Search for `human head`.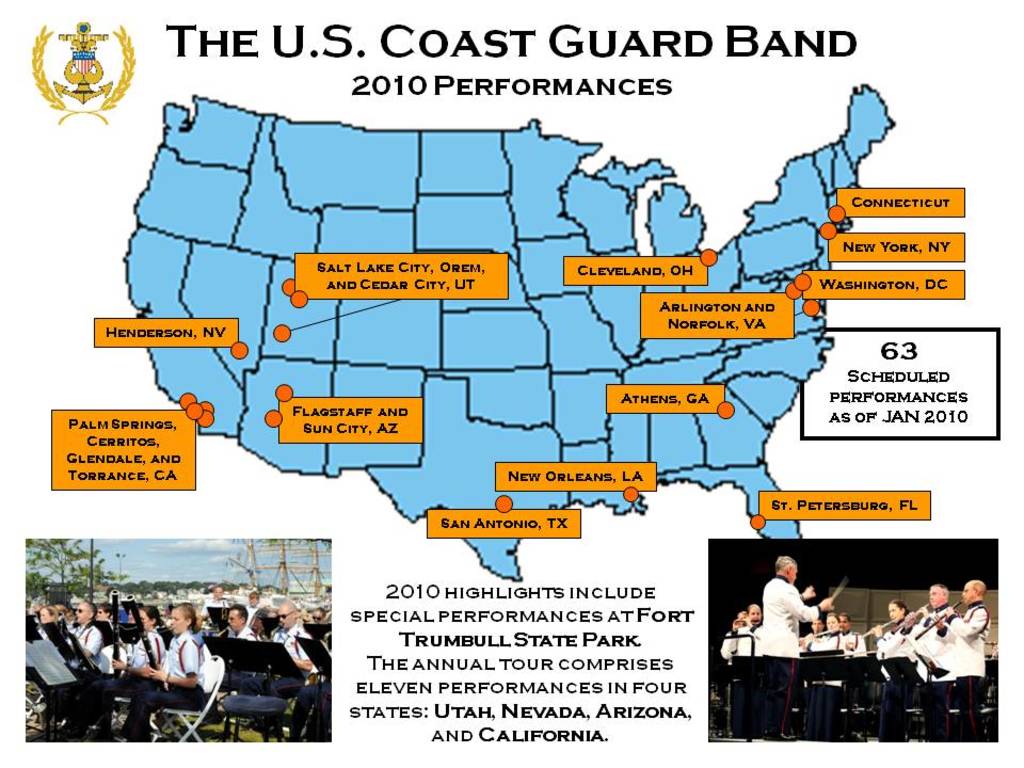
Found at rect(960, 578, 986, 603).
